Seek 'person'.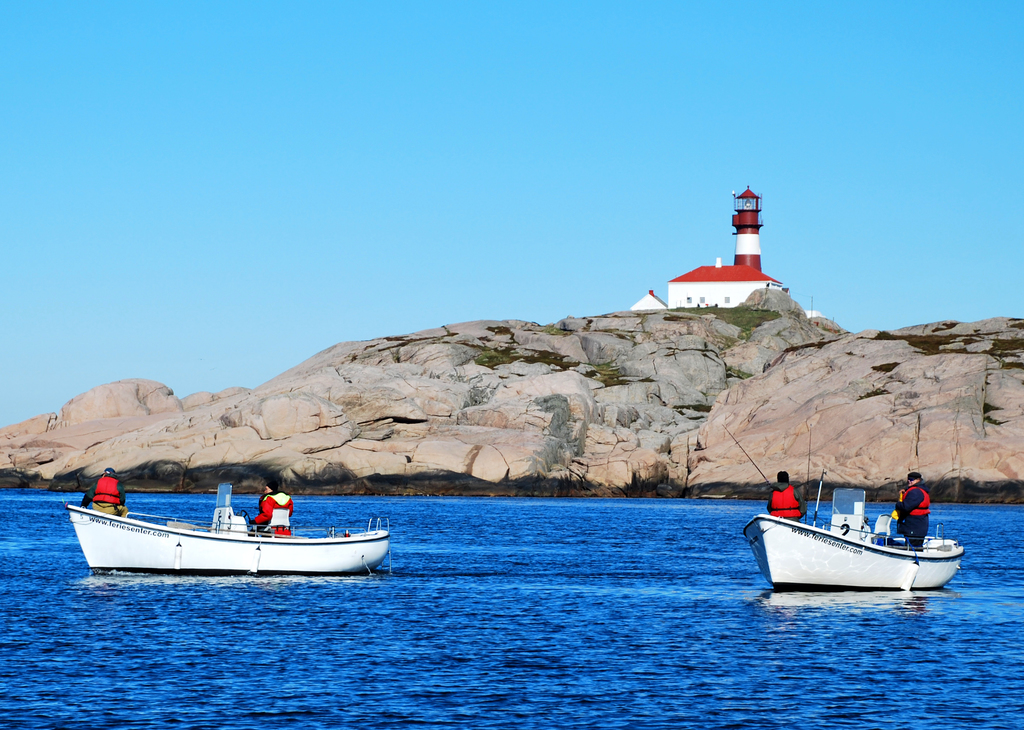
locate(252, 478, 296, 541).
